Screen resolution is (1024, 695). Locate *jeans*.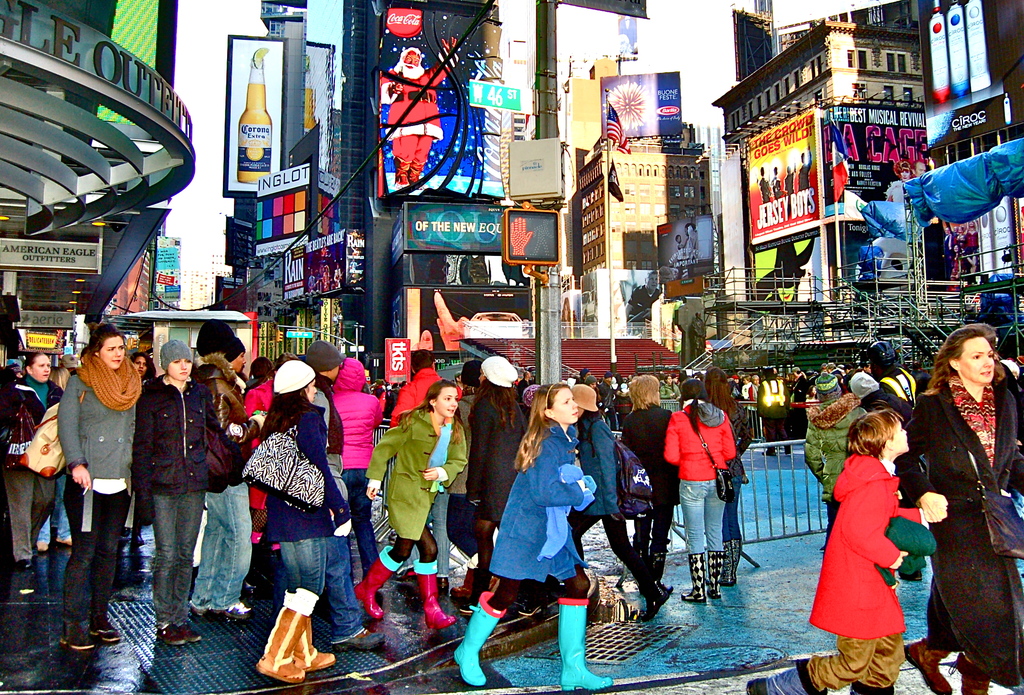
(37,478,67,543).
